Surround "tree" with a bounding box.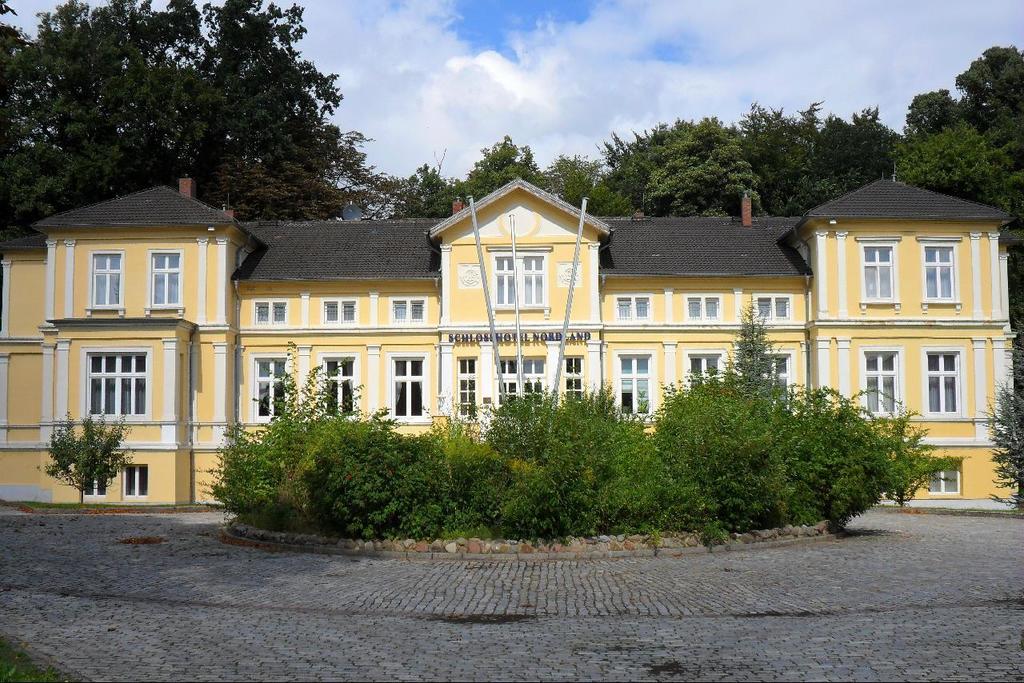
crop(462, 136, 539, 207).
